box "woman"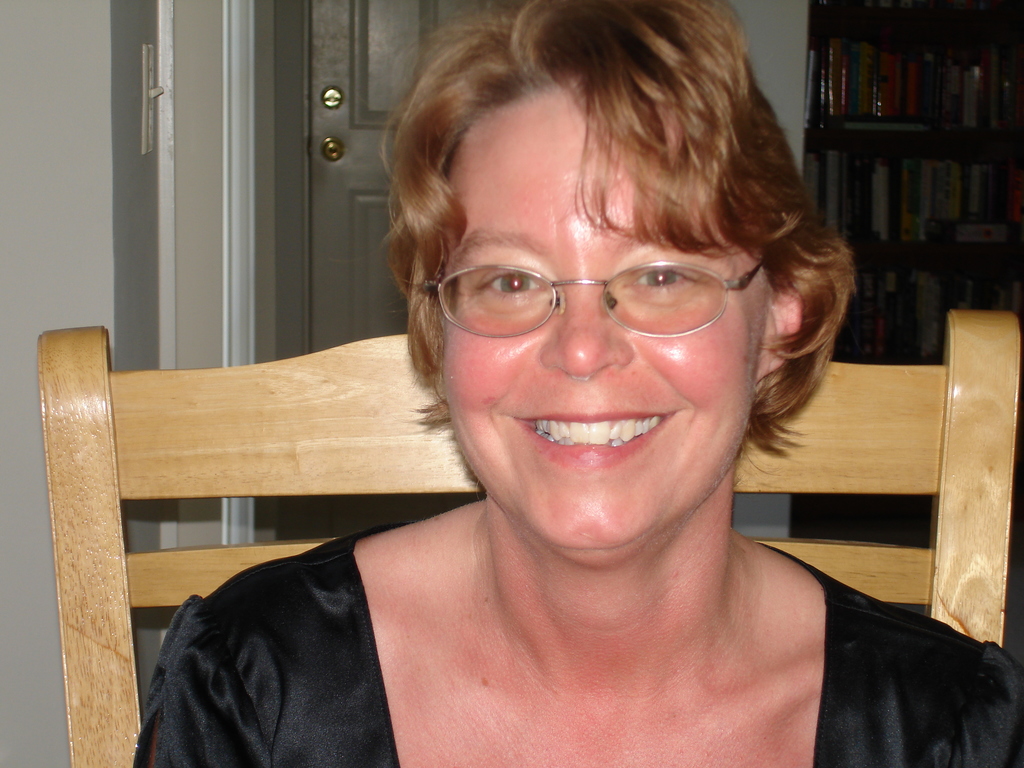
[left=148, top=0, right=913, bottom=765]
